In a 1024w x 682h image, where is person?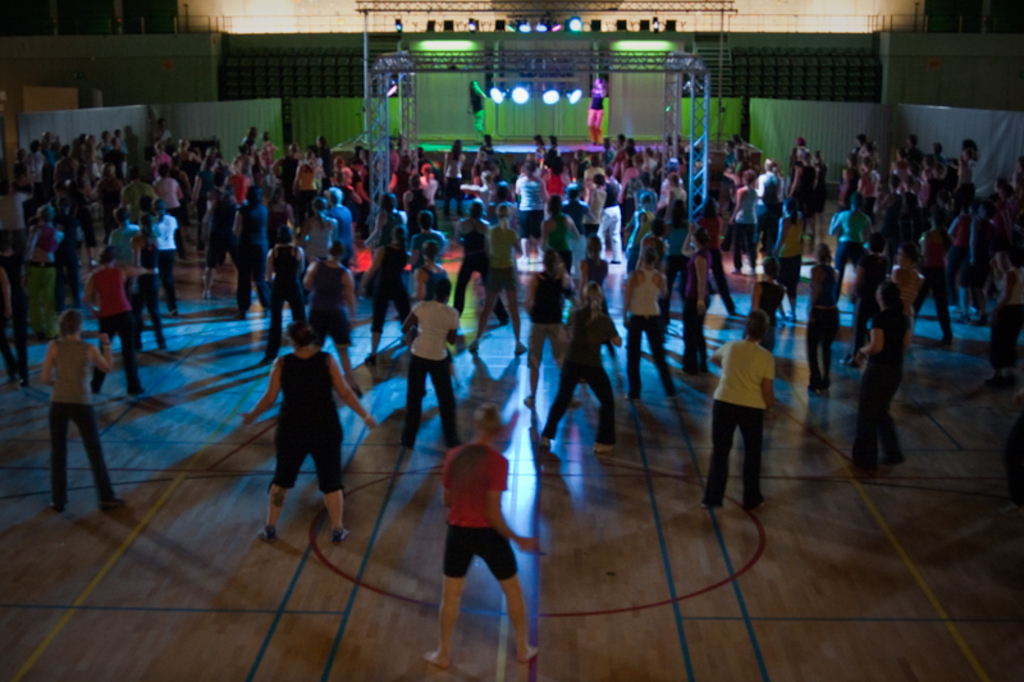
x1=585 y1=81 x2=605 y2=141.
